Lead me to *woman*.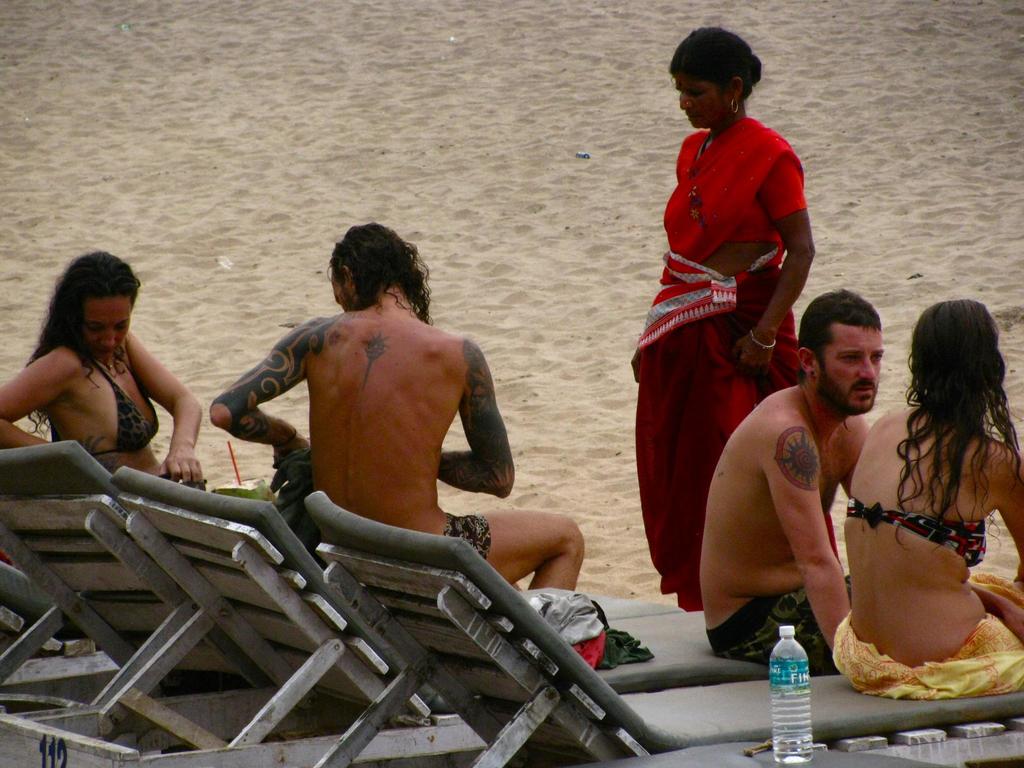
Lead to 0 248 199 485.
